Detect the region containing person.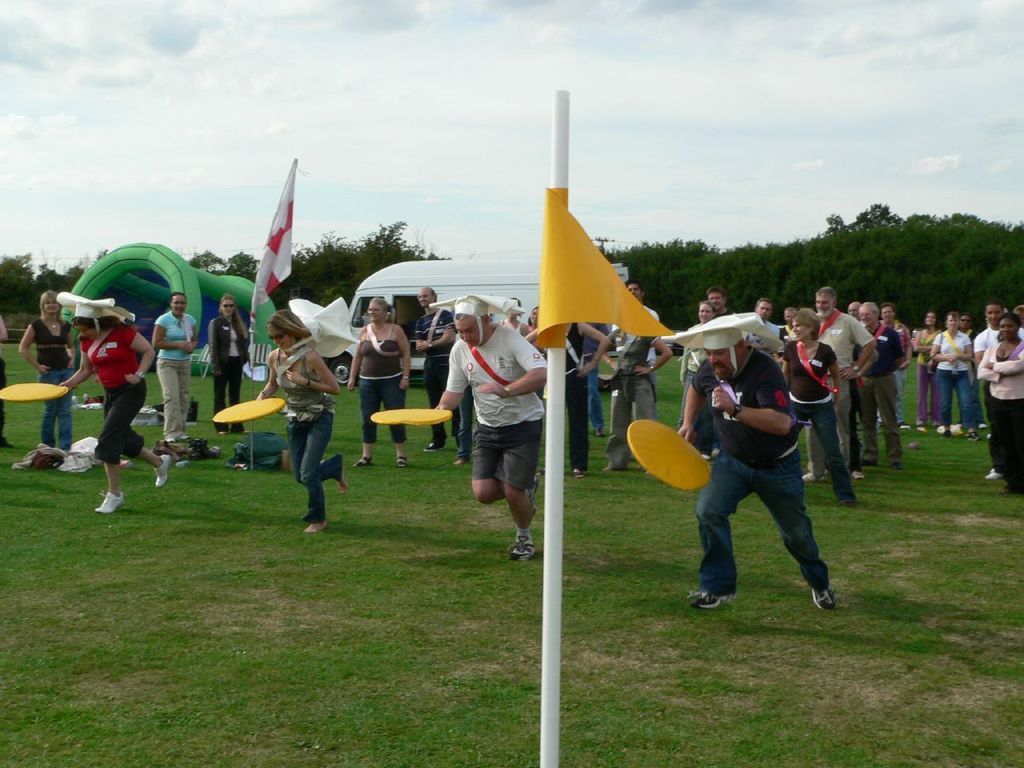
bbox=(205, 286, 251, 434).
